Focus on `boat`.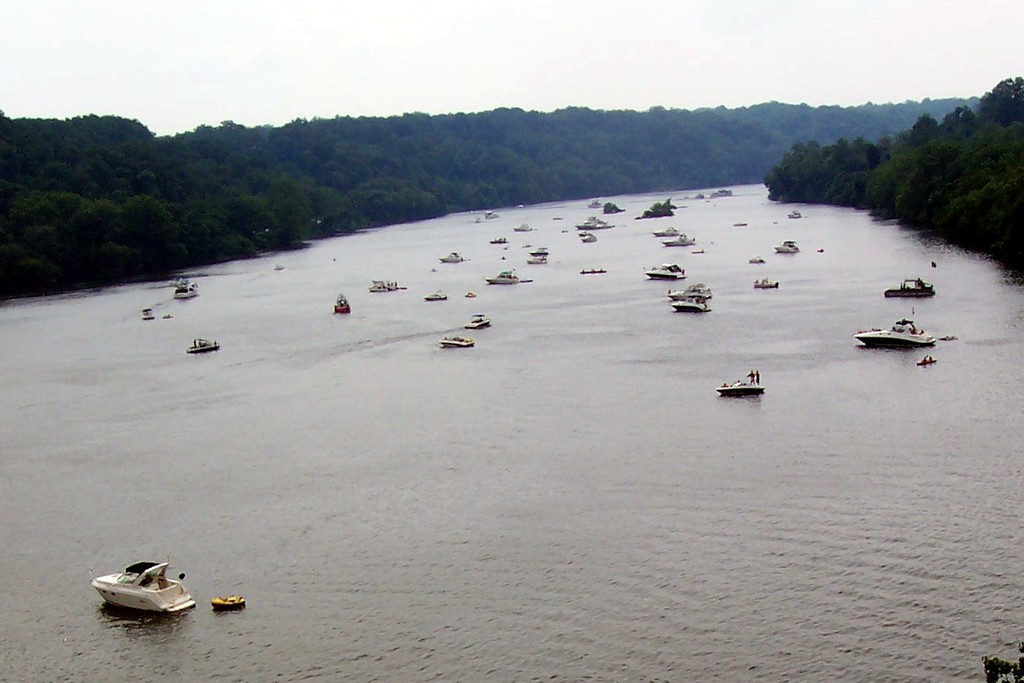
Focused at (660,231,696,246).
